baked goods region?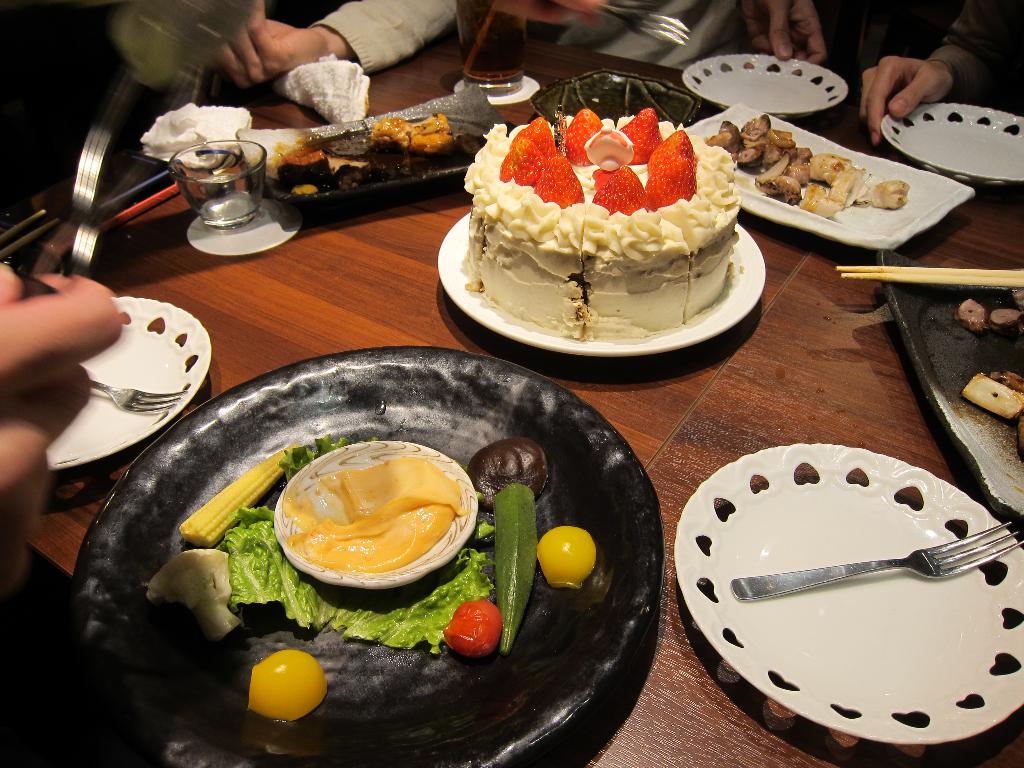
(278,116,494,193)
